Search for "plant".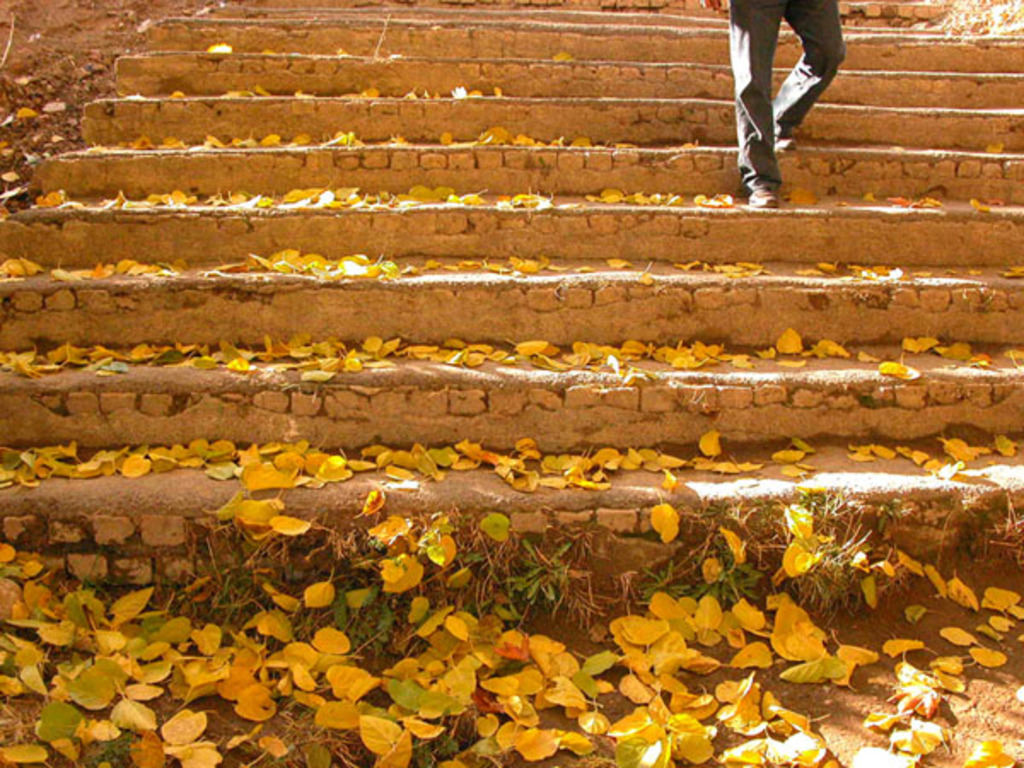
Found at (292, 507, 543, 660).
